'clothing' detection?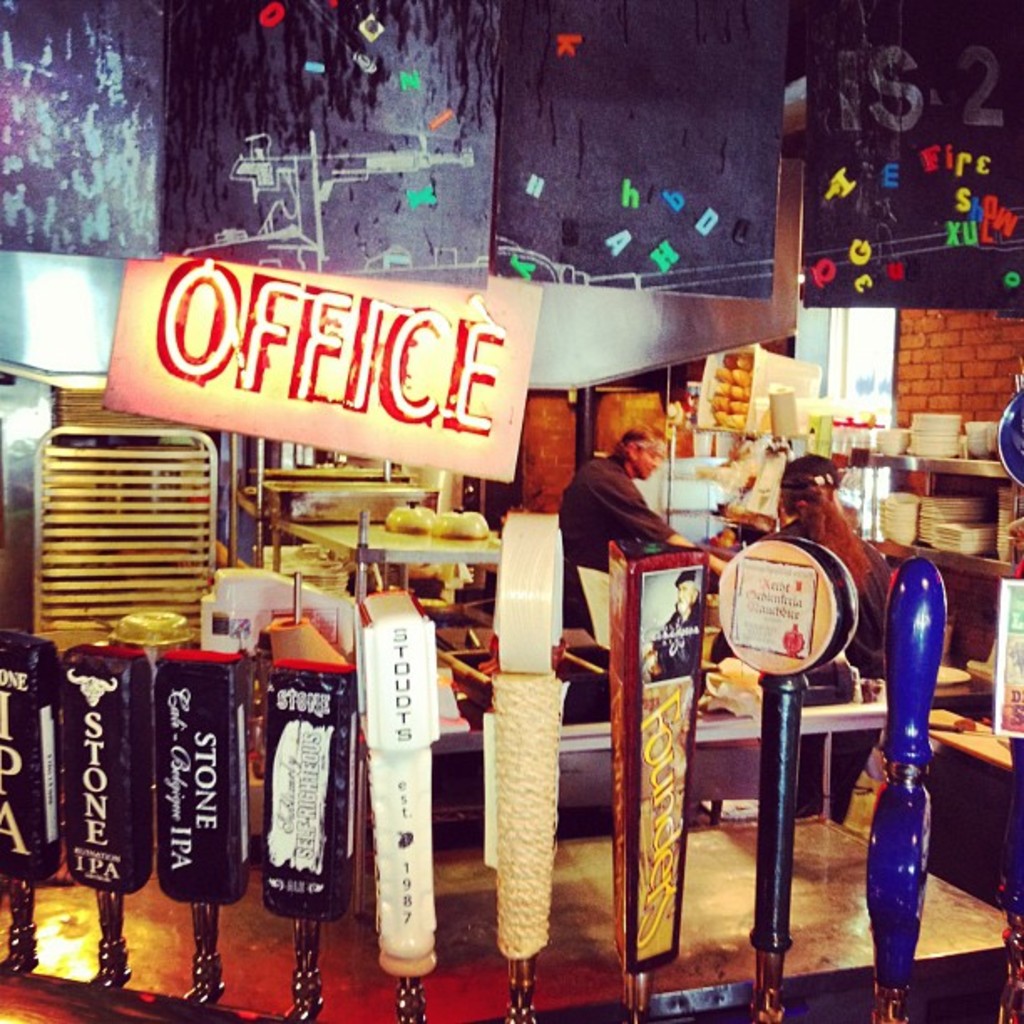
648/591/704/679
